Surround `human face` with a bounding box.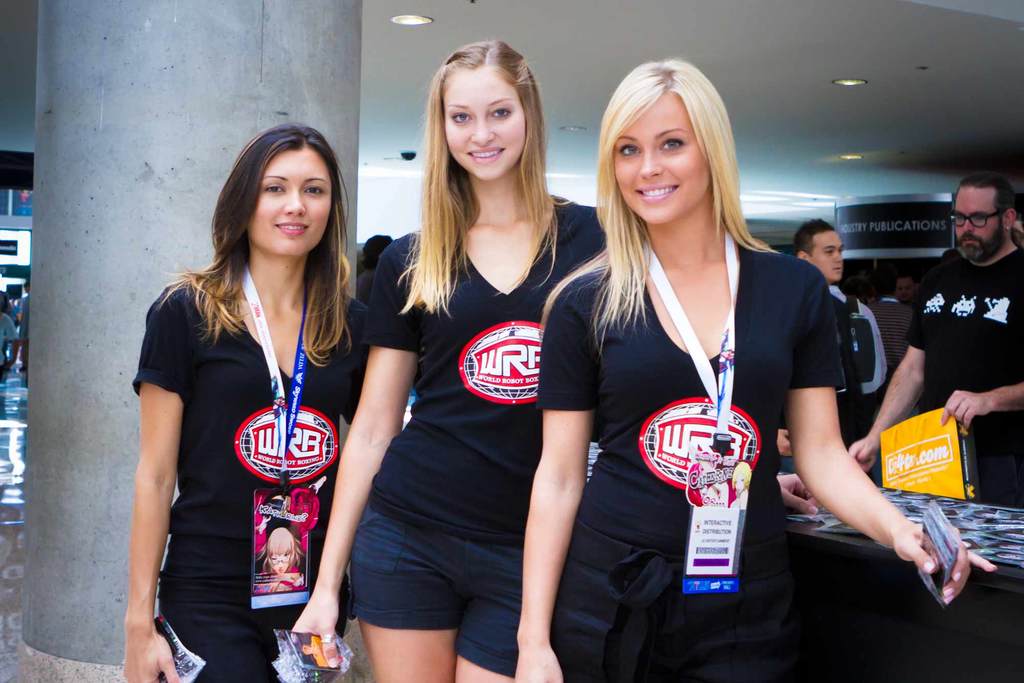
x1=816, y1=226, x2=847, y2=286.
